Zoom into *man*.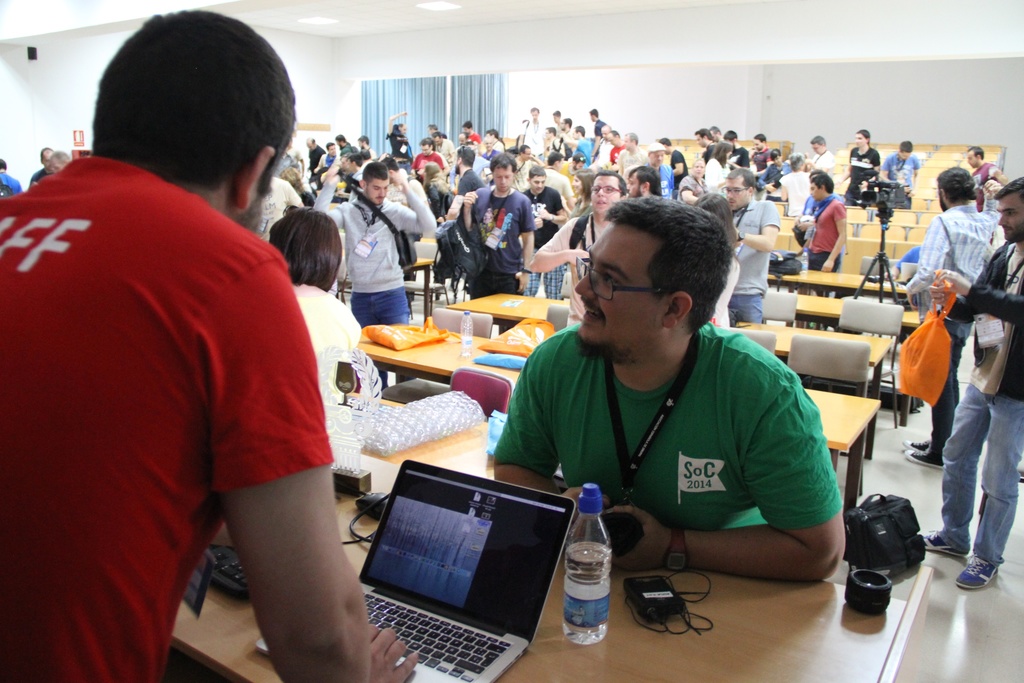
Zoom target: {"x1": 643, "y1": 140, "x2": 676, "y2": 200}.
